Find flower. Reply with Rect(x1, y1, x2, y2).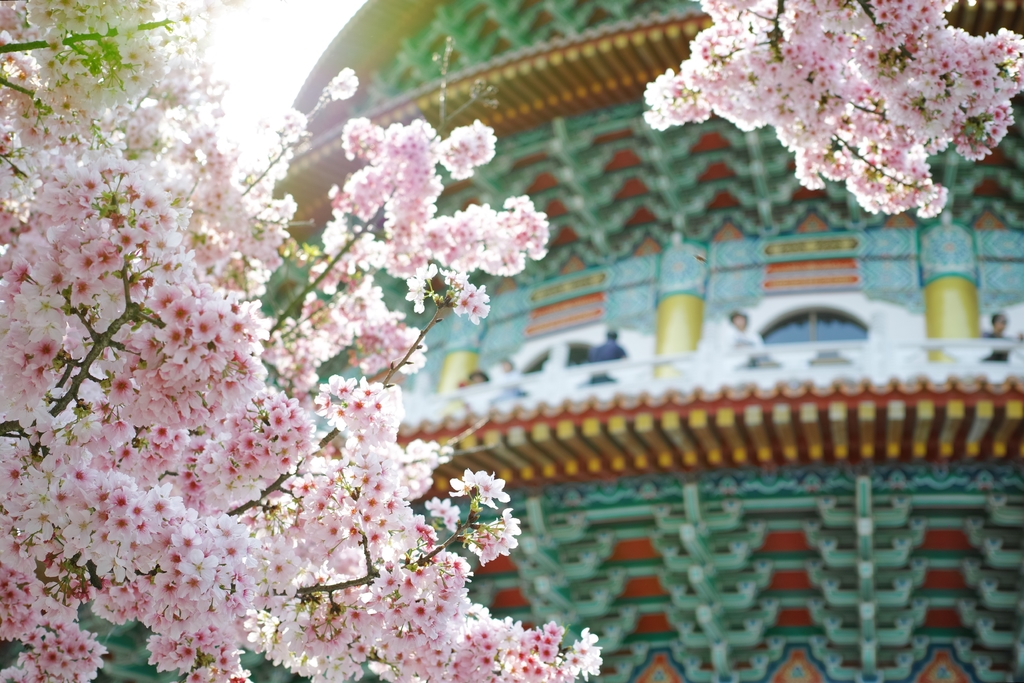
Rect(433, 108, 503, 174).
